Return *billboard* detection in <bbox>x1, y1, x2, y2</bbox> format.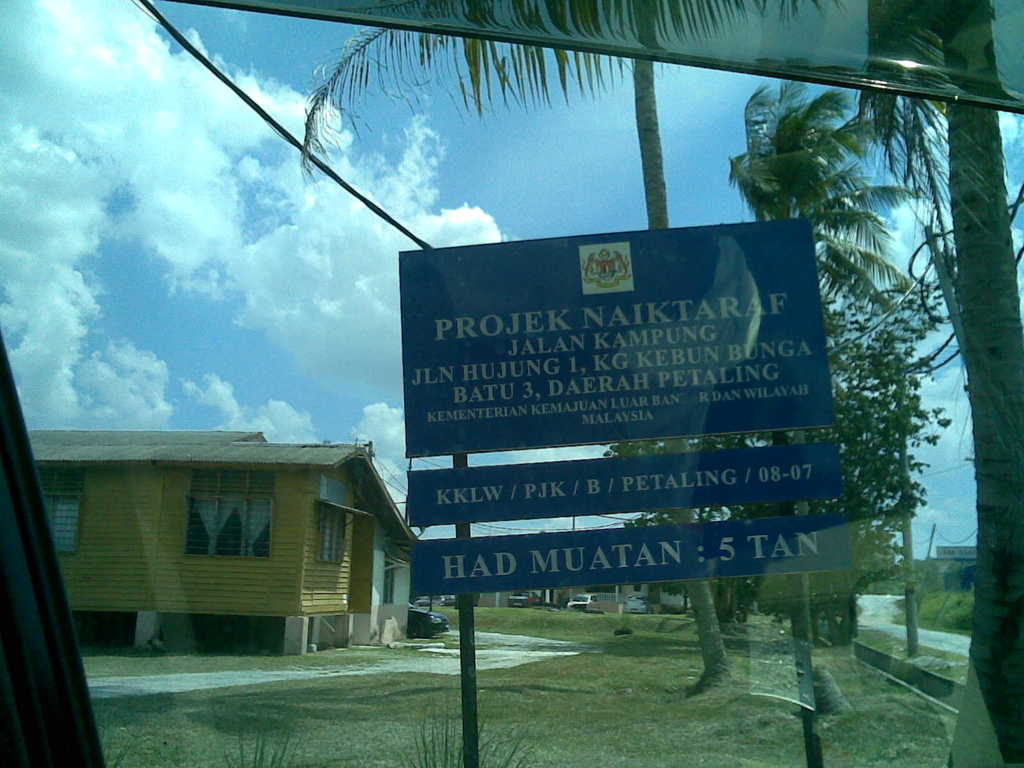
<bbox>406, 462, 843, 523</bbox>.
